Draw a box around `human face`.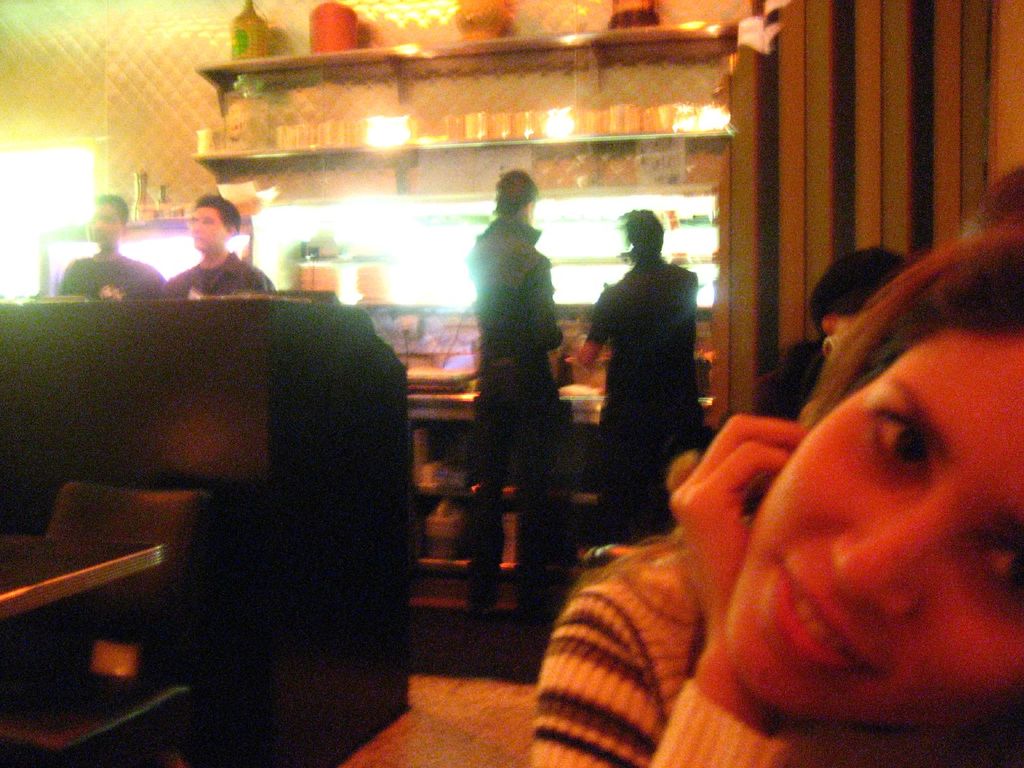
pyautogui.locateOnScreen(721, 327, 1023, 724).
